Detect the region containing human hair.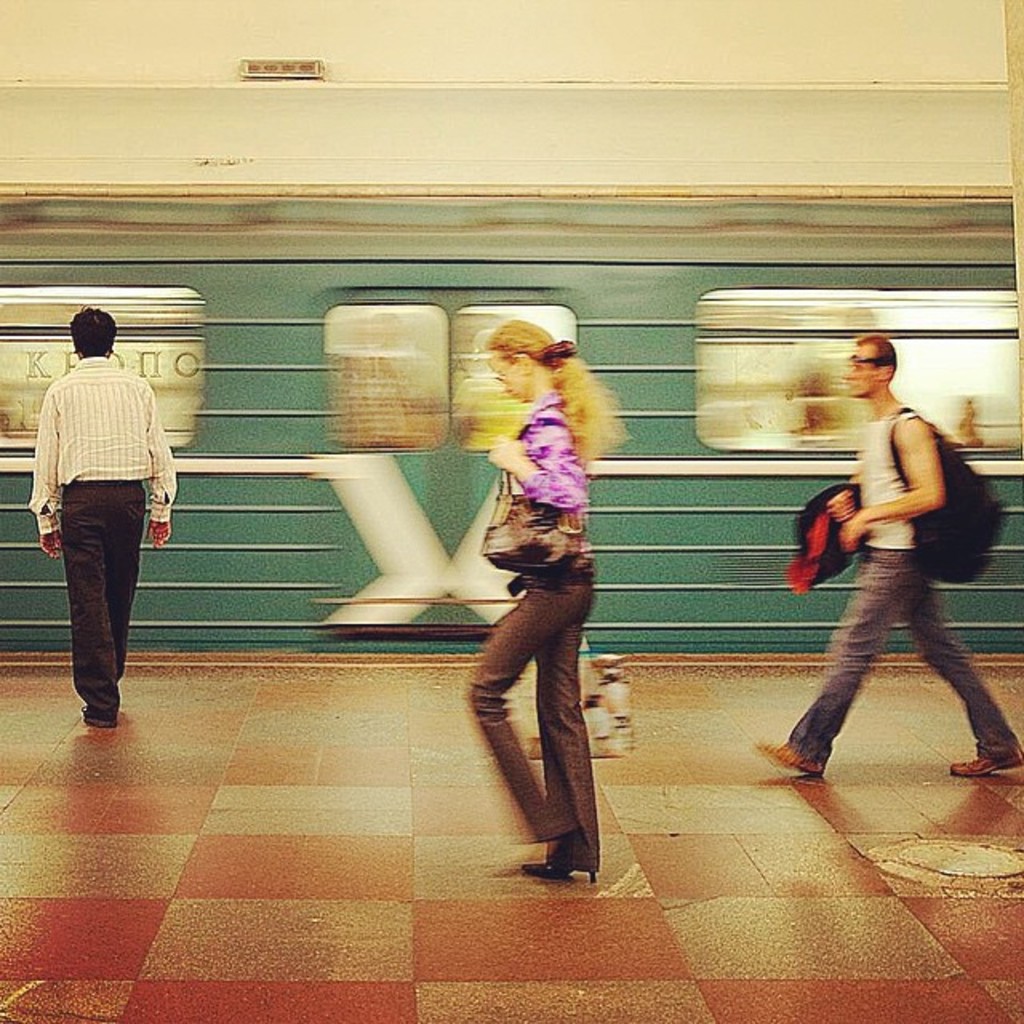
pyautogui.locateOnScreen(485, 318, 627, 466).
